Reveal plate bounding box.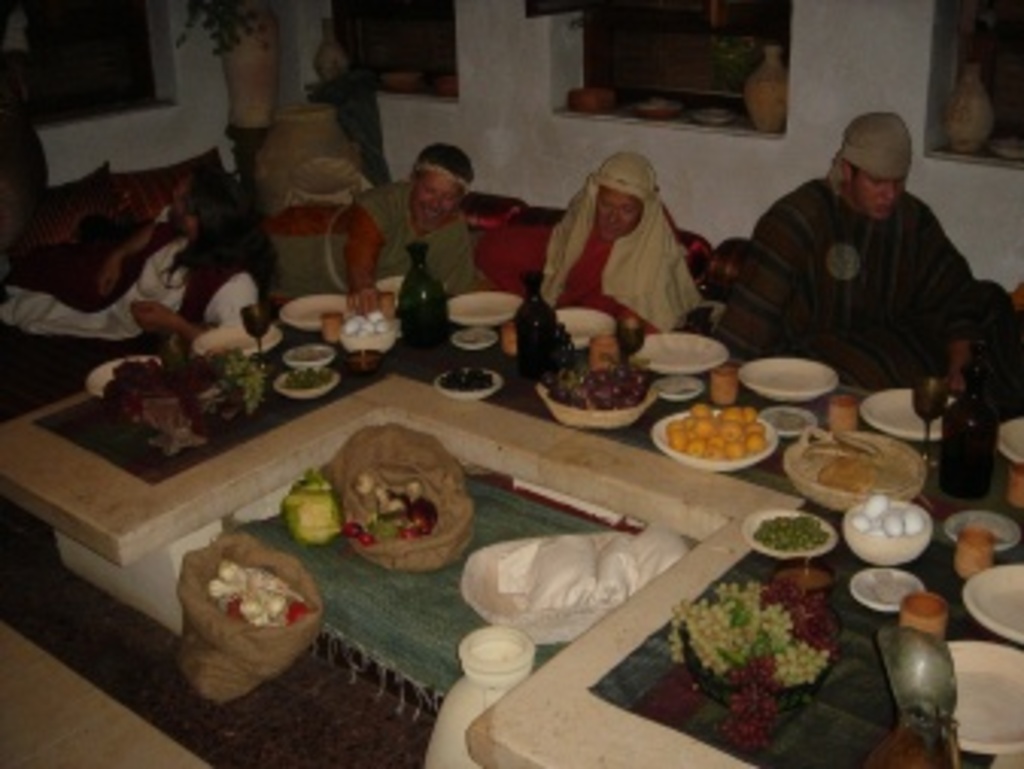
Revealed: {"x1": 960, "y1": 562, "x2": 1021, "y2": 641}.
